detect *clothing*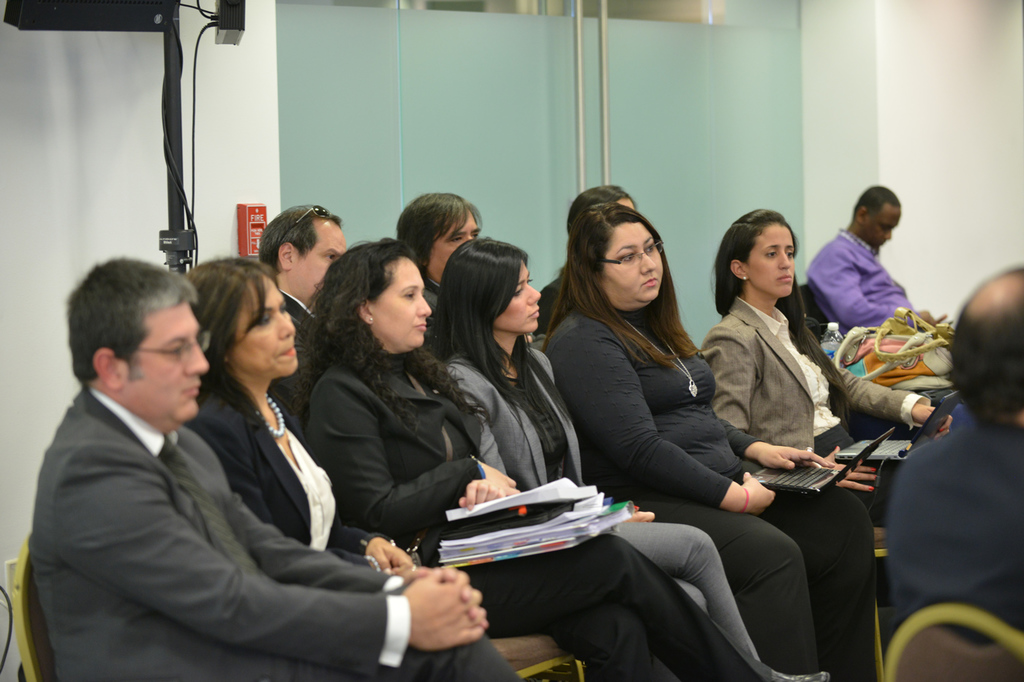
Rect(696, 293, 954, 535)
